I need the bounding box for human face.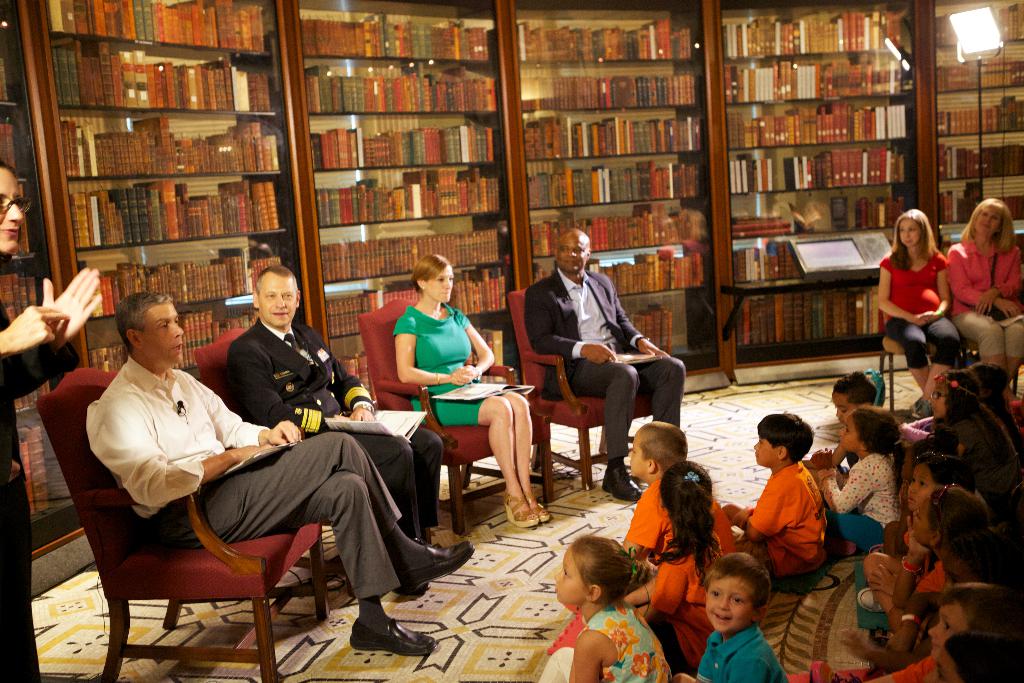
Here it is: bbox=(0, 169, 24, 252).
